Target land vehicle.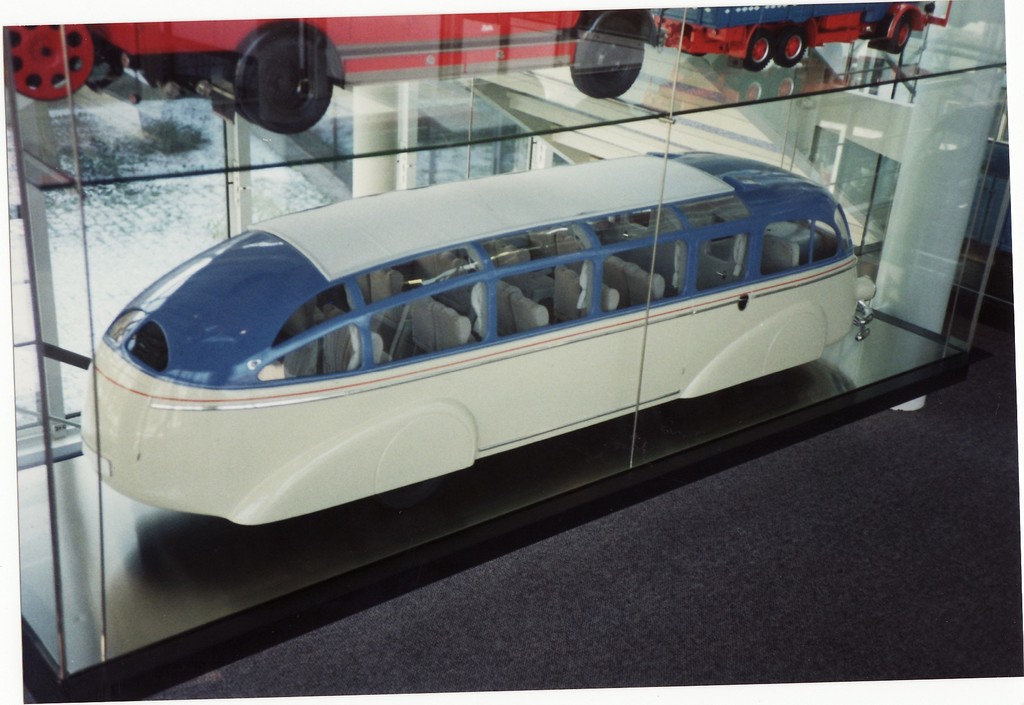
Target region: pyautogui.locateOnScreen(148, 151, 876, 554).
